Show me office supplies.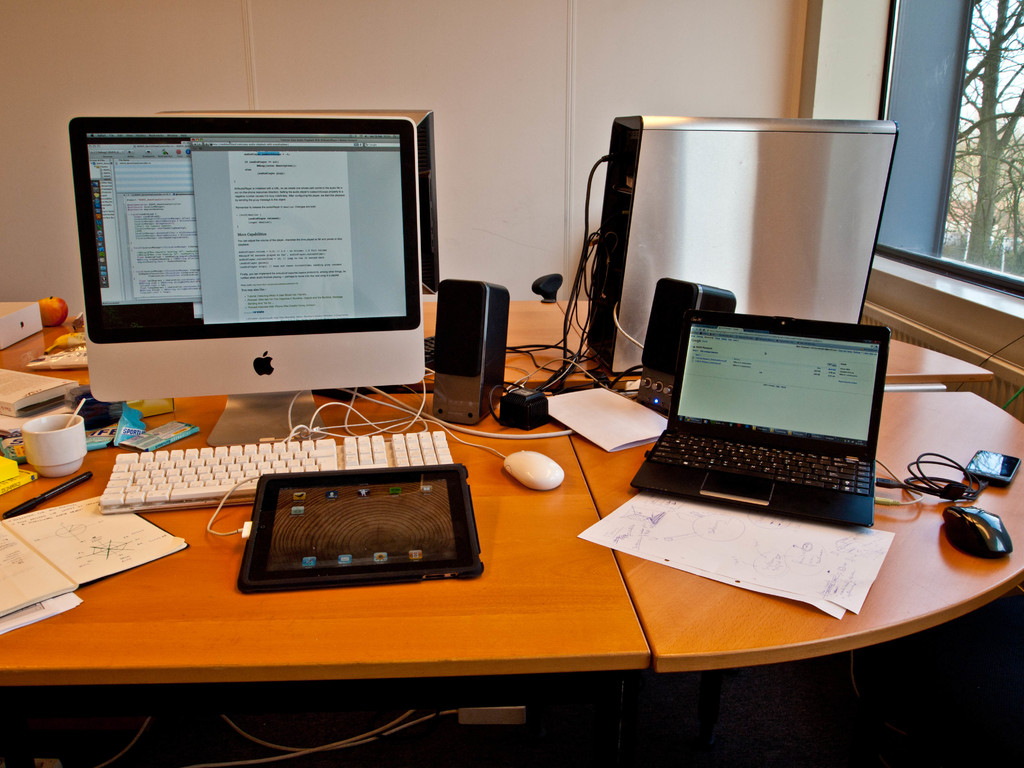
office supplies is here: 577,493,892,613.
